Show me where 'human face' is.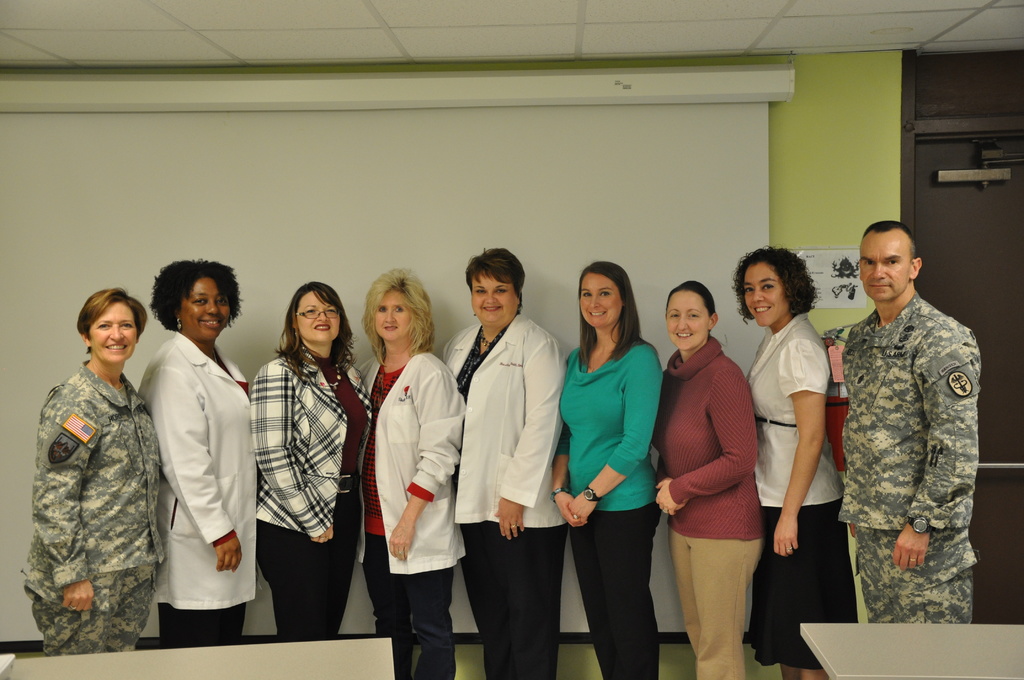
'human face' is at [468,271,515,324].
